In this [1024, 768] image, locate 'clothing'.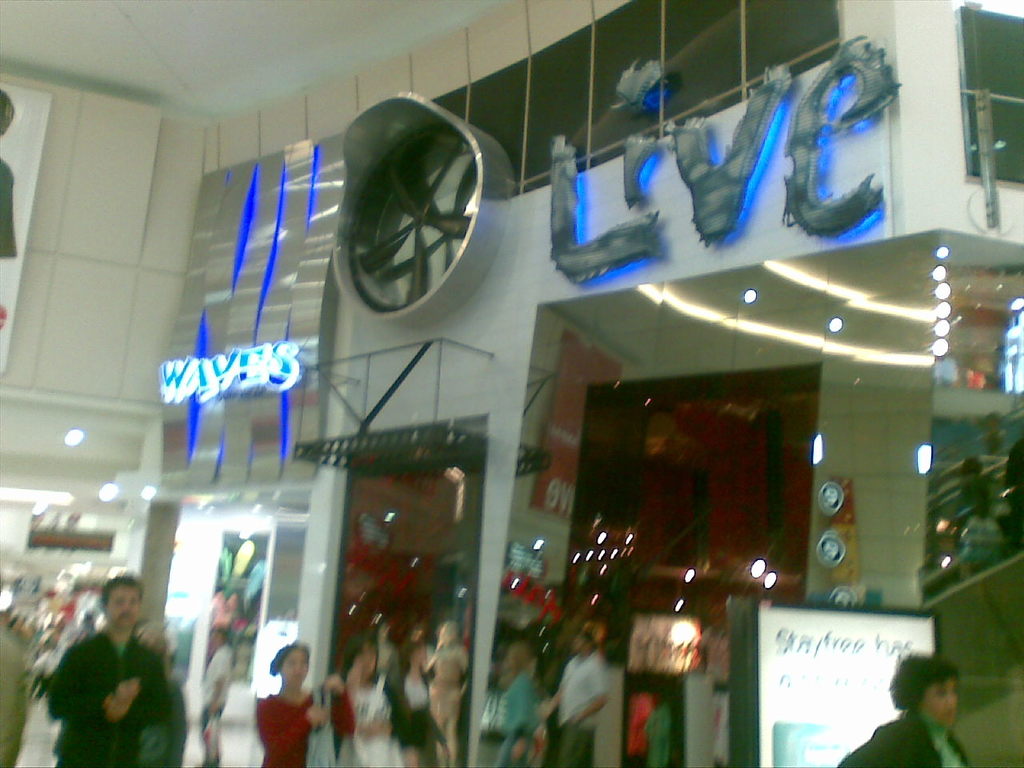
Bounding box: 835, 710, 975, 767.
